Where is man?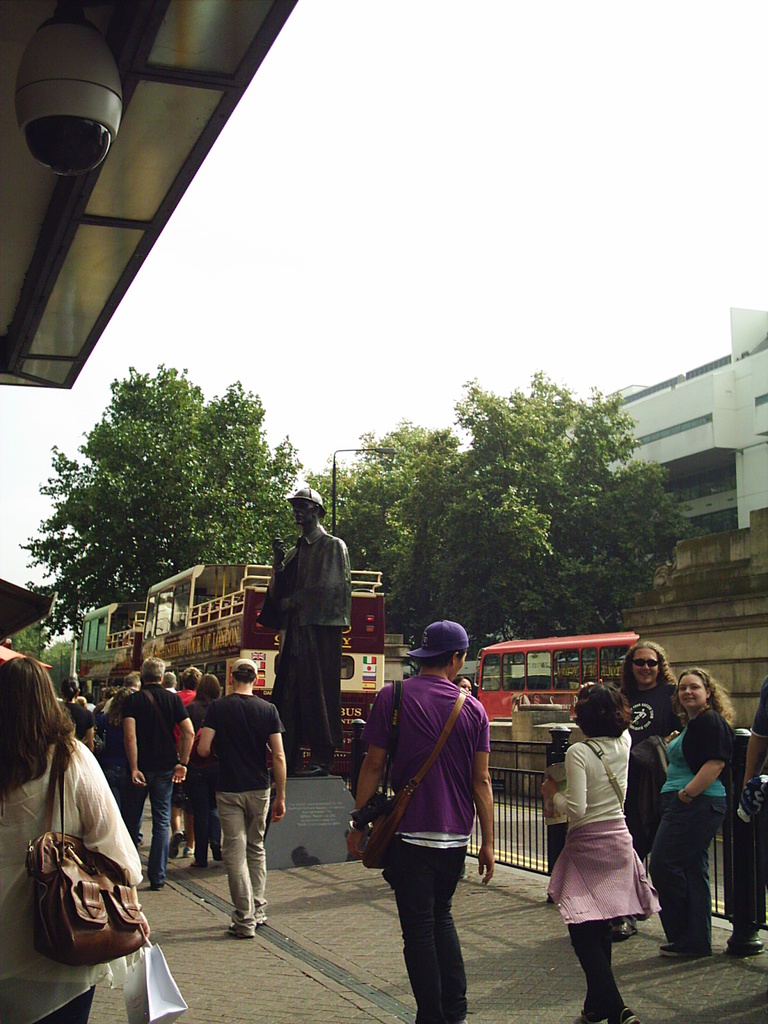
[left=352, top=612, right=493, bottom=1022].
